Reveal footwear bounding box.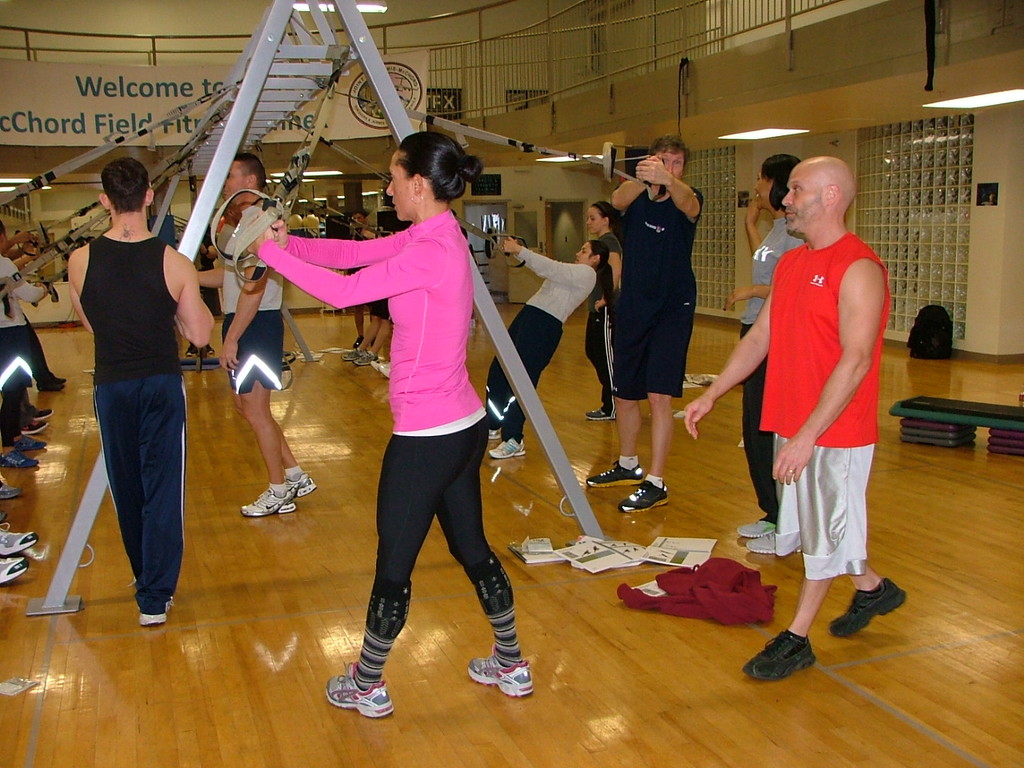
Revealed: (0, 557, 29, 587).
